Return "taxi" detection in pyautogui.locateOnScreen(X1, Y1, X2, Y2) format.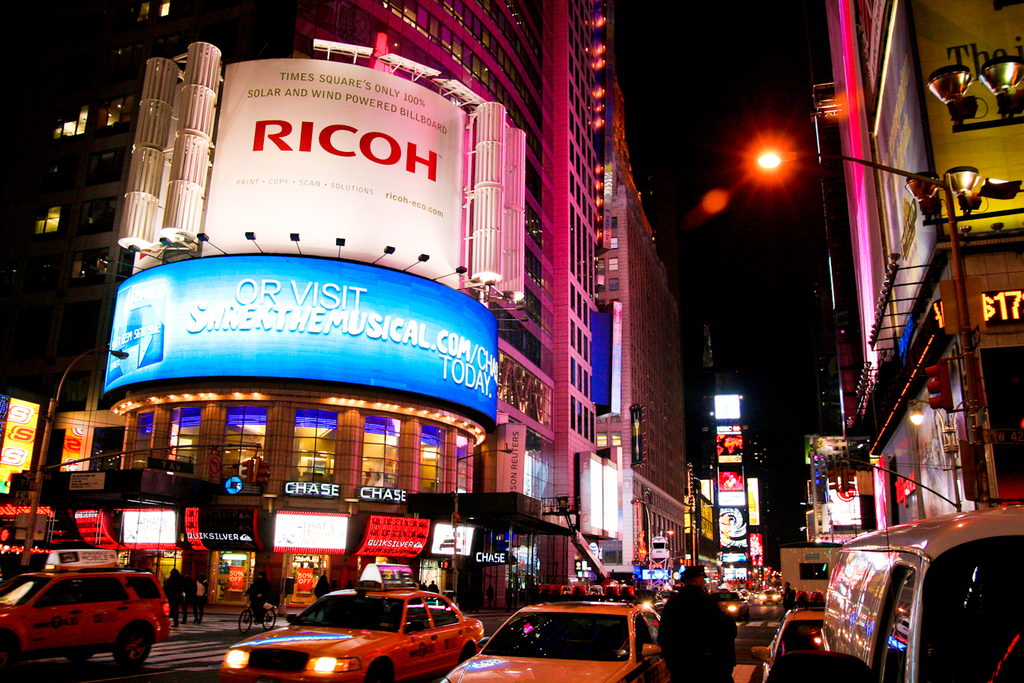
pyautogui.locateOnScreen(441, 583, 681, 682).
